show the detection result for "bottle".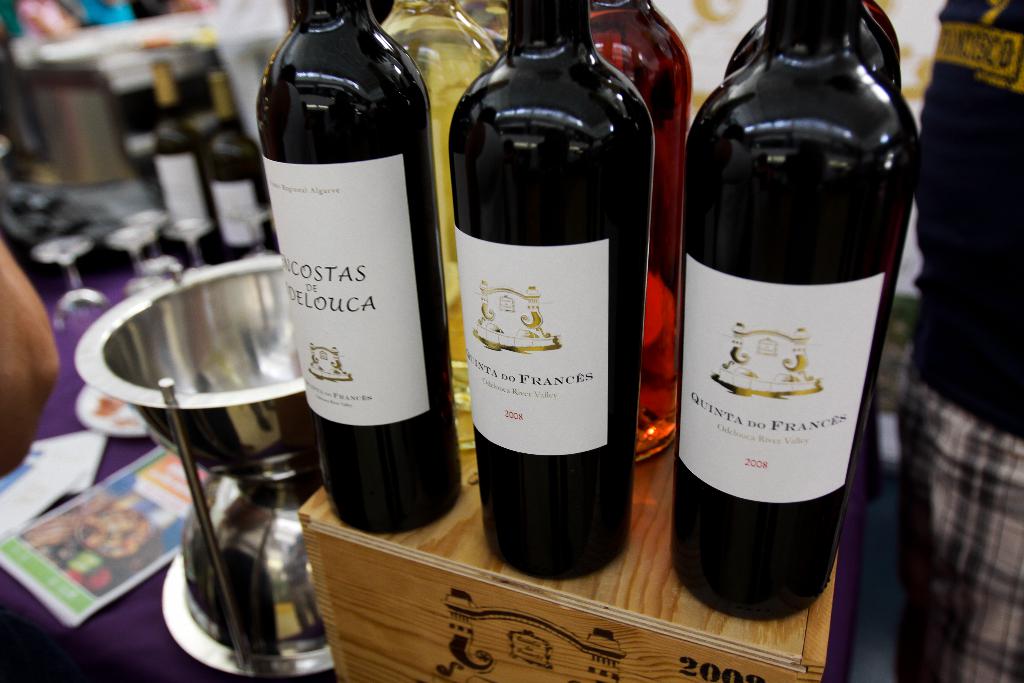
bbox(156, 56, 202, 240).
